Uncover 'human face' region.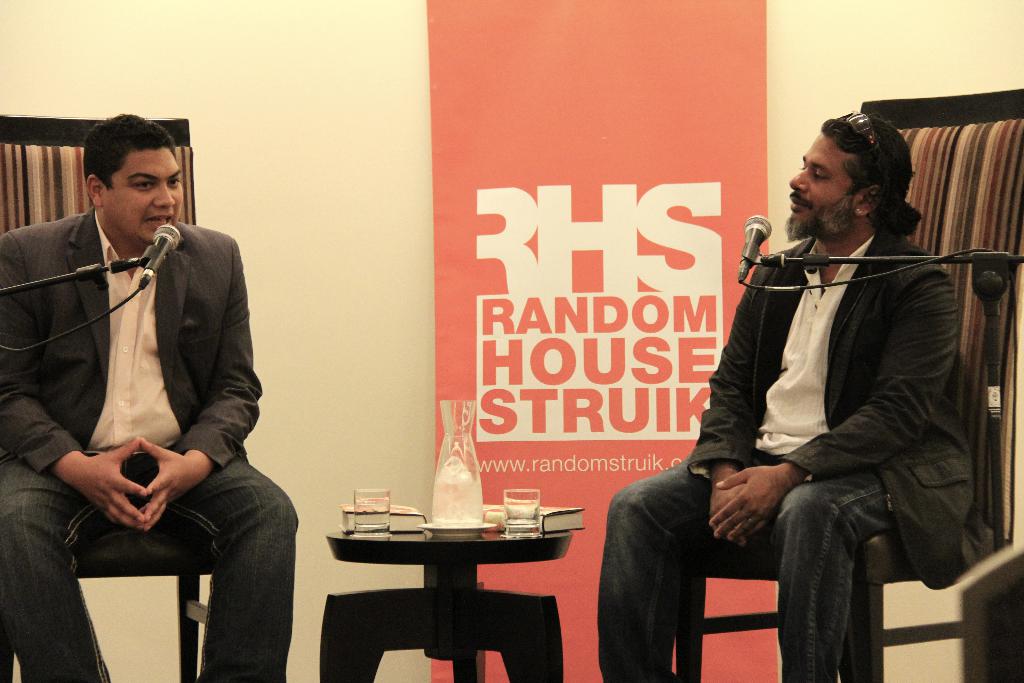
Uncovered: (113, 156, 180, 242).
